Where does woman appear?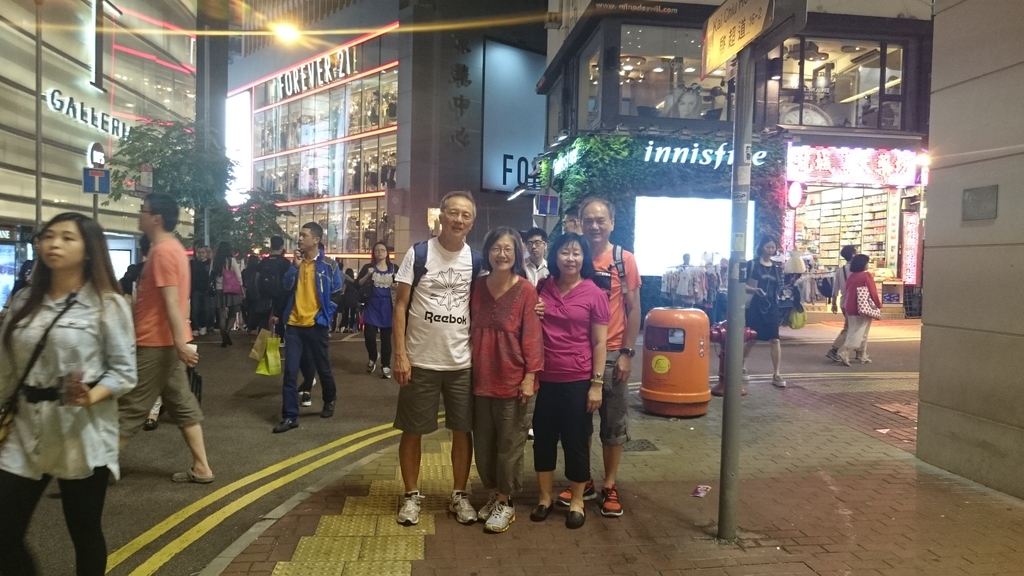
Appears at locate(834, 251, 881, 366).
